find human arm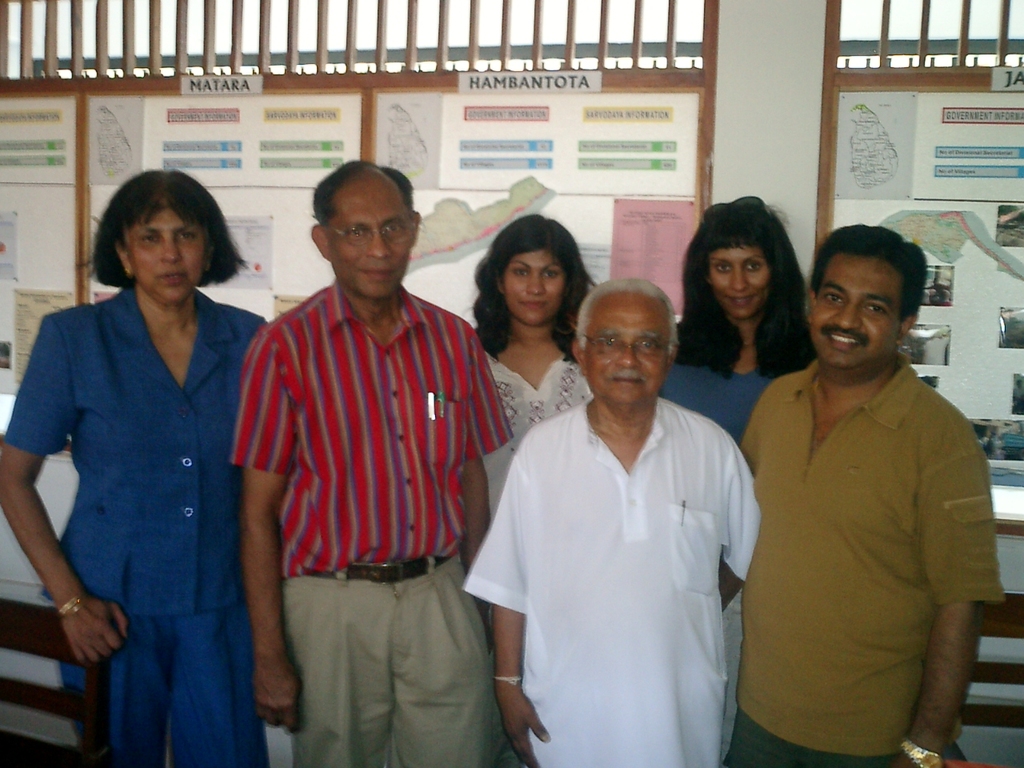
[left=0, top=314, right=130, bottom=670]
